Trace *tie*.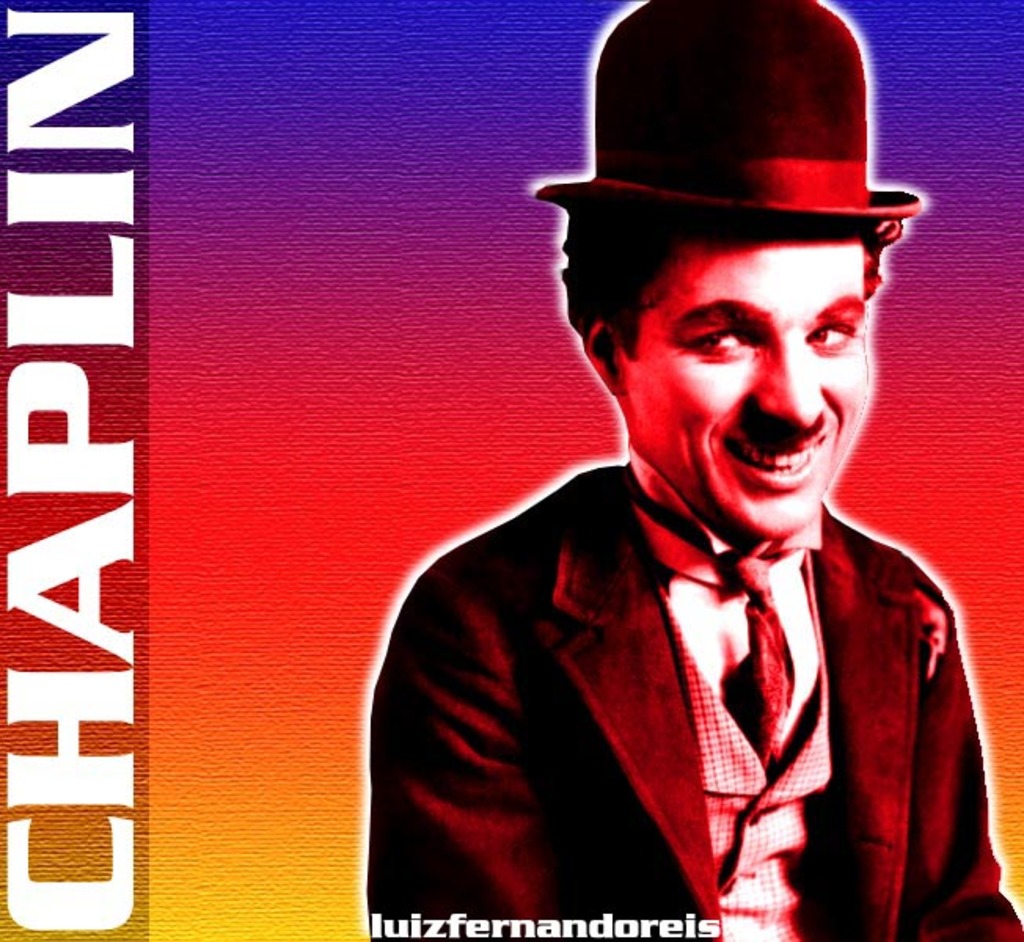
Traced to bbox=(710, 554, 796, 774).
